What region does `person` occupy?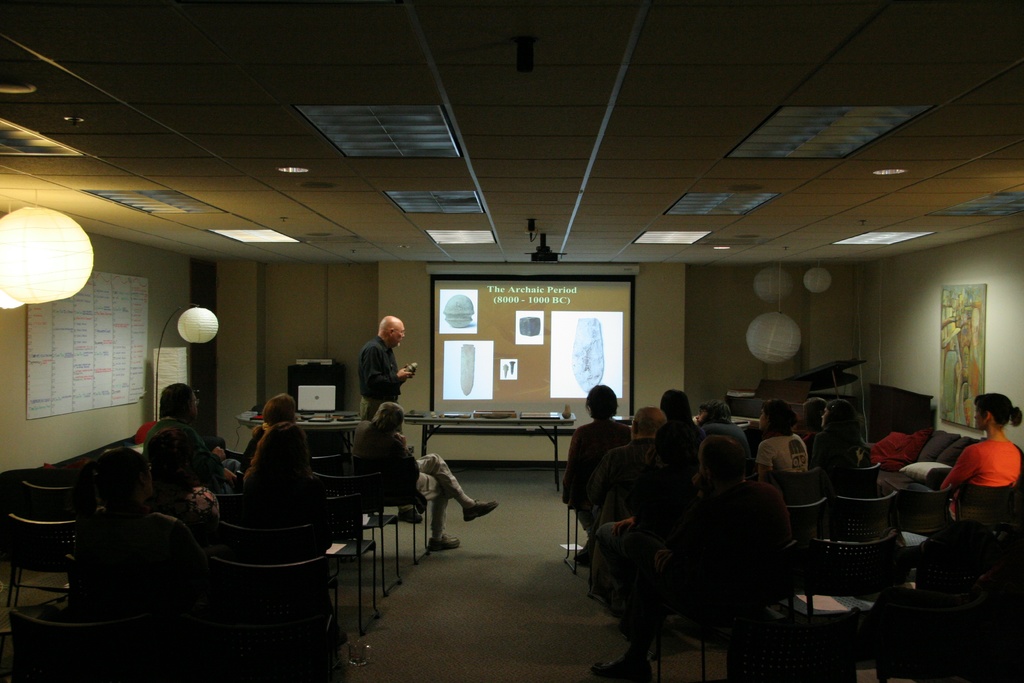
select_region(561, 381, 628, 539).
